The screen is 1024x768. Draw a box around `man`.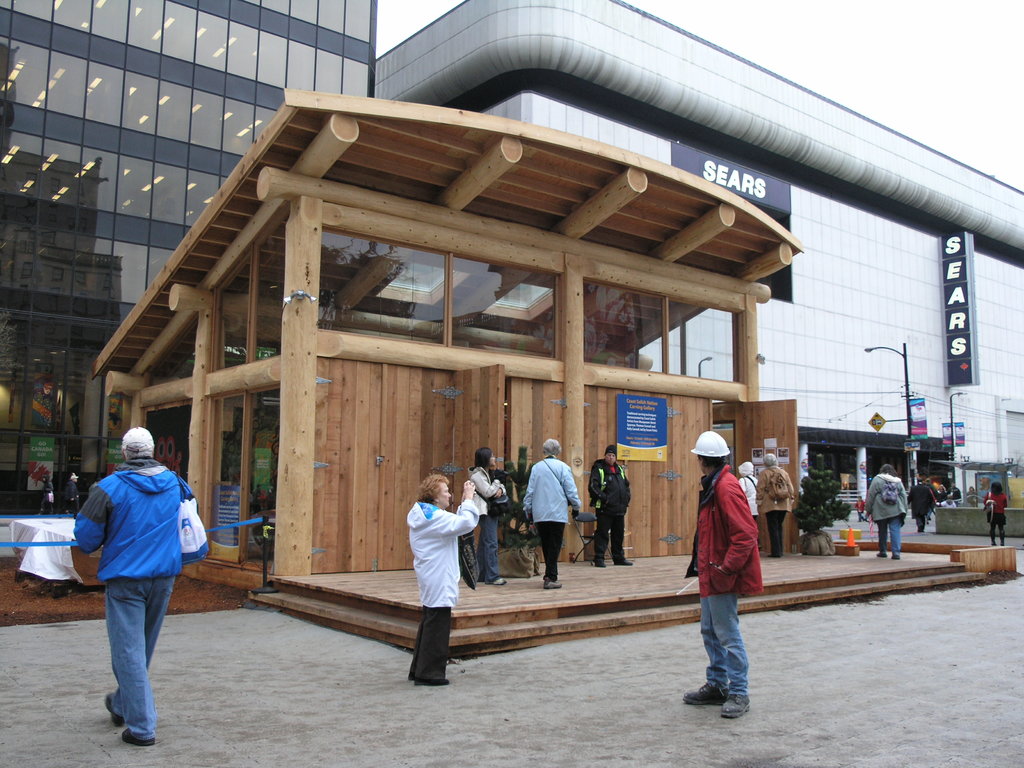
680 431 764 719.
